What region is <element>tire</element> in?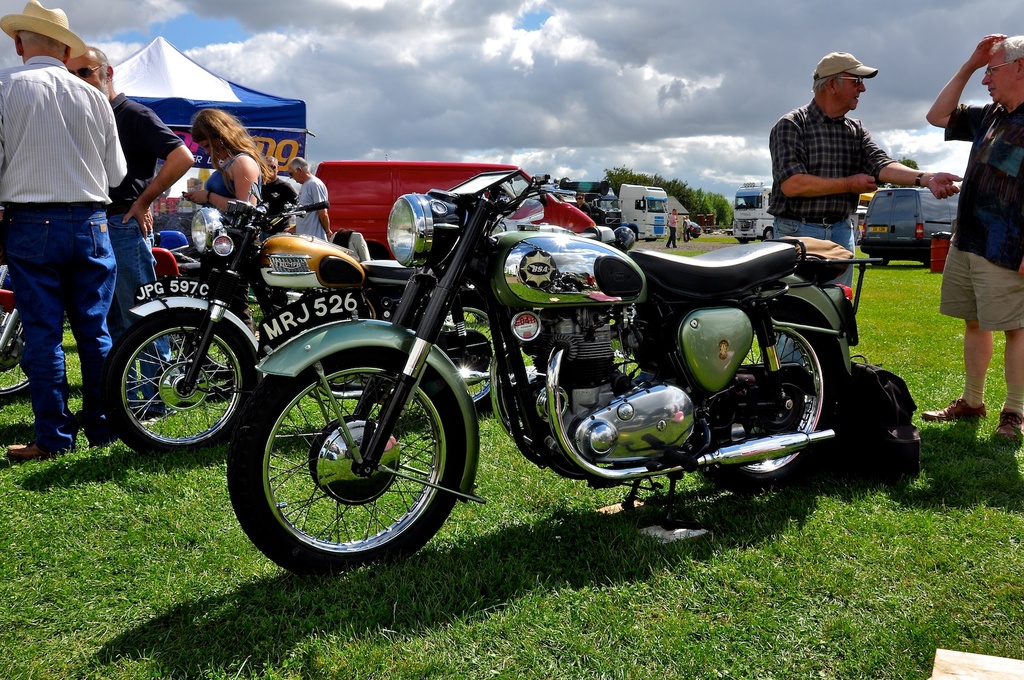
<bbox>250, 354, 461, 570</bbox>.
